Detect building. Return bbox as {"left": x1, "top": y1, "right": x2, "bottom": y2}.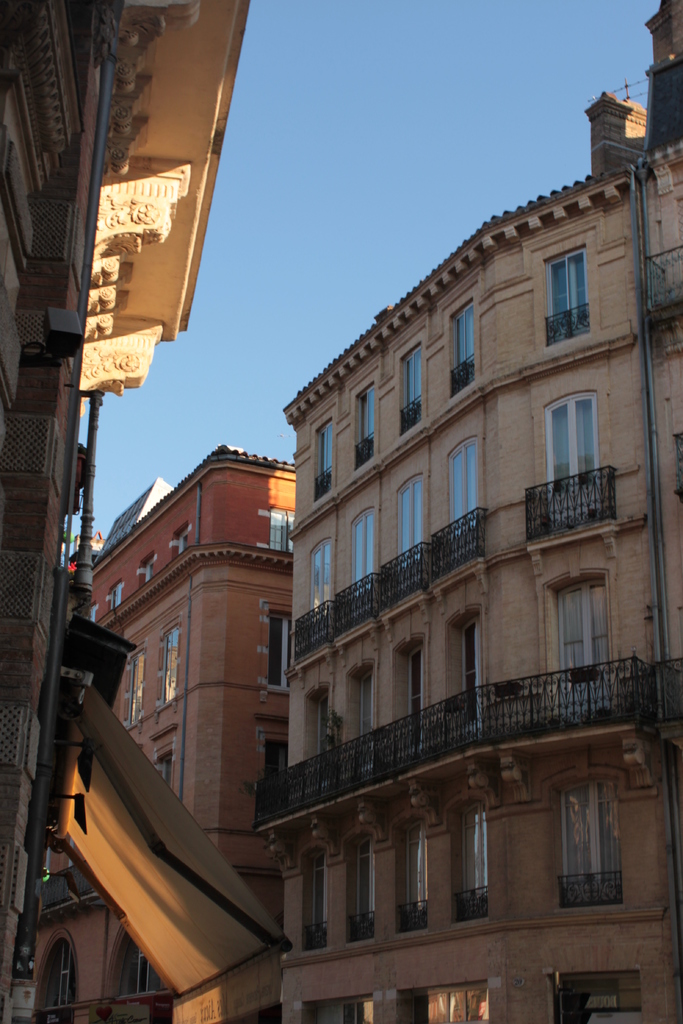
{"left": 0, "top": 0, "right": 239, "bottom": 1019}.
